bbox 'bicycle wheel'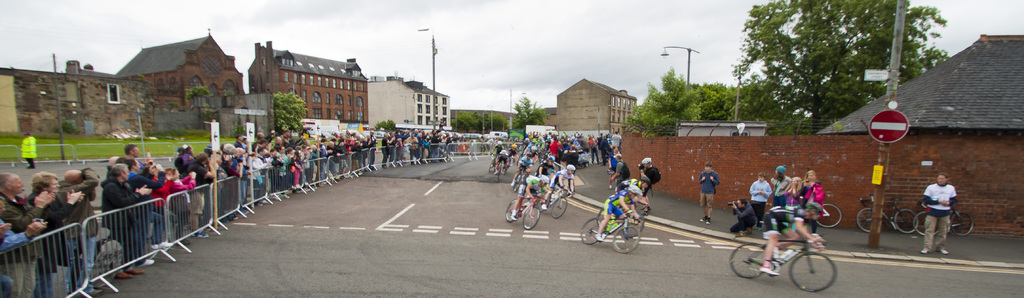
detection(952, 212, 974, 238)
